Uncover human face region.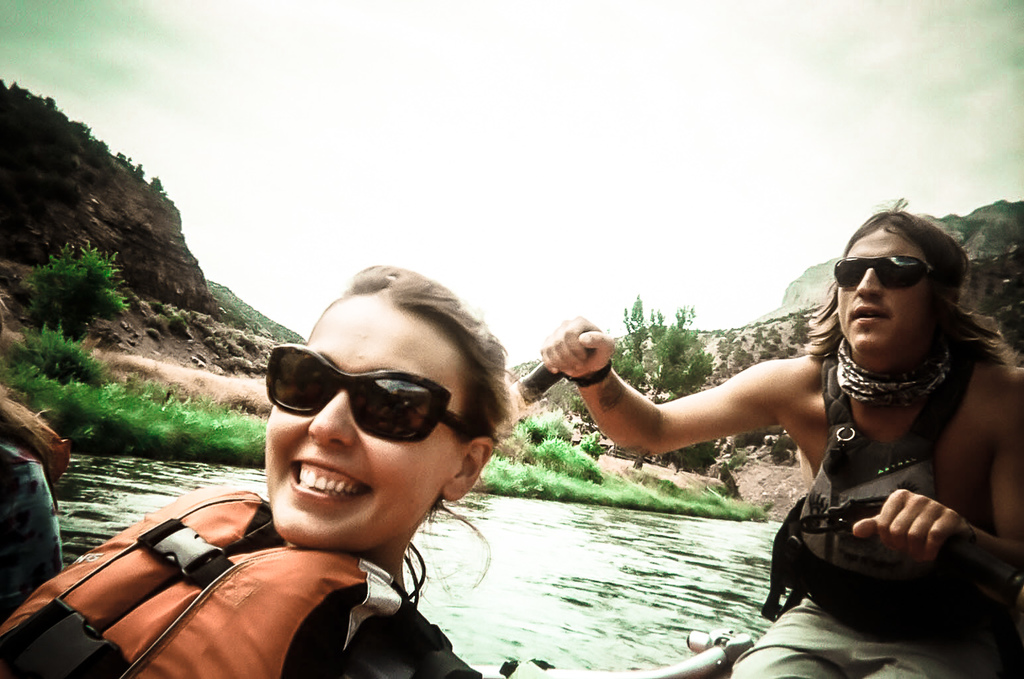
Uncovered: (x1=838, y1=224, x2=930, y2=351).
